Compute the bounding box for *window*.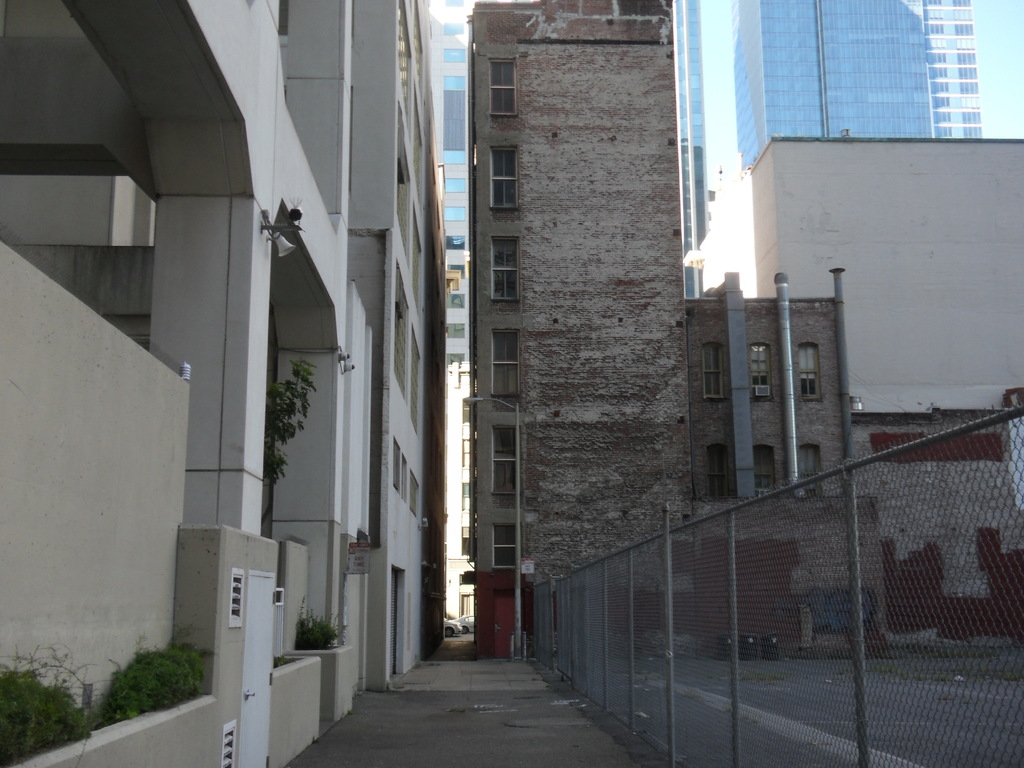
bbox(799, 346, 825, 399).
